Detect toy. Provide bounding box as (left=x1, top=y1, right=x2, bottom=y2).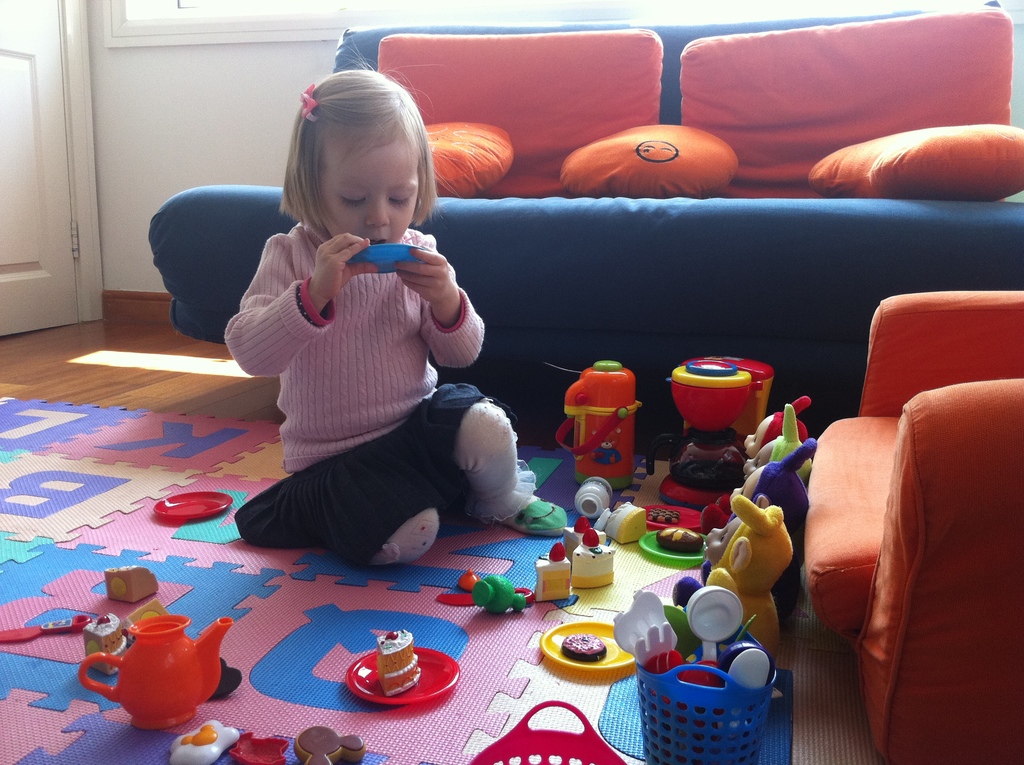
(left=653, top=527, right=707, bottom=554).
